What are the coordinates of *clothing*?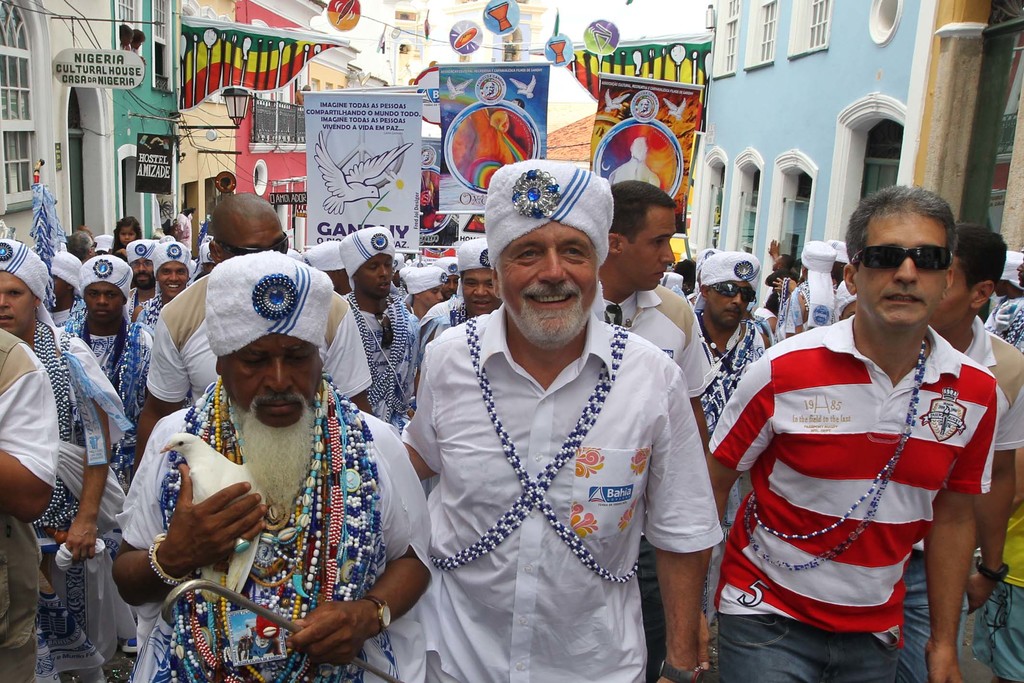
bbox(712, 322, 766, 434).
